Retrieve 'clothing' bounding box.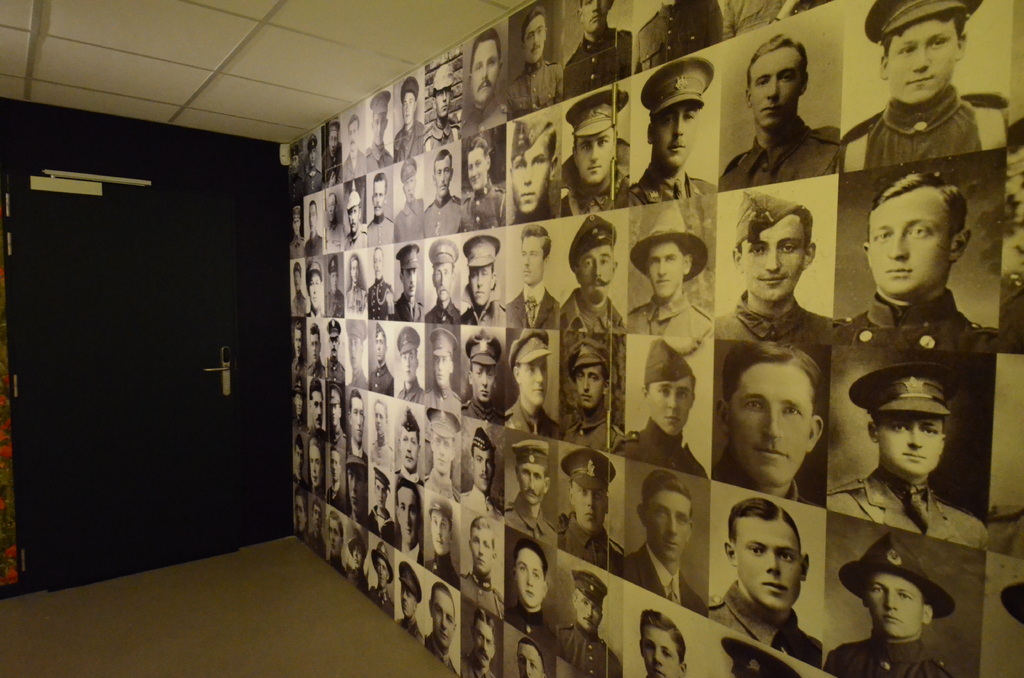
Bounding box: [x1=342, y1=373, x2=368, y2=390].
